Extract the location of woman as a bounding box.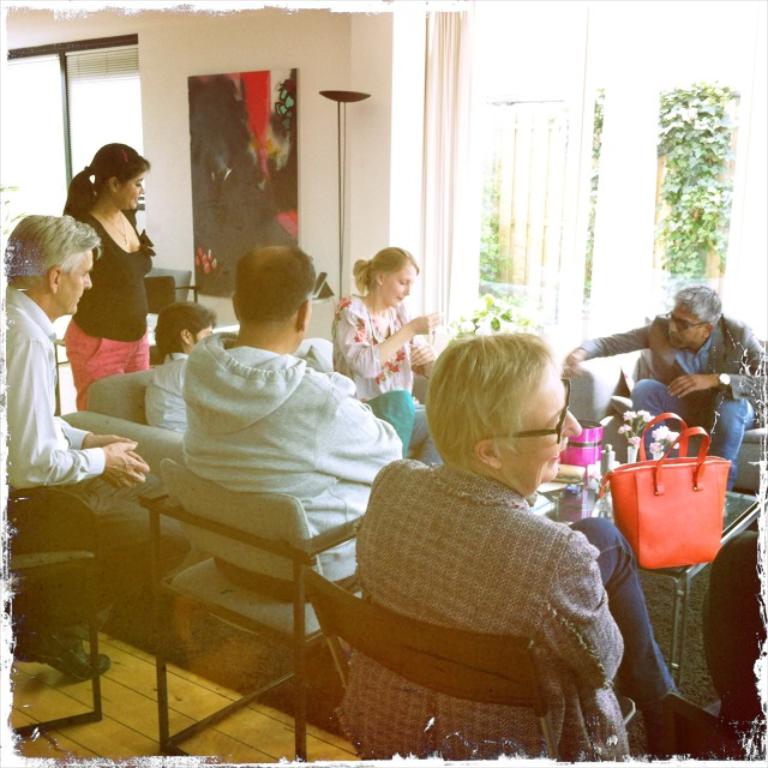
rect(59, 139, 155, 410).
